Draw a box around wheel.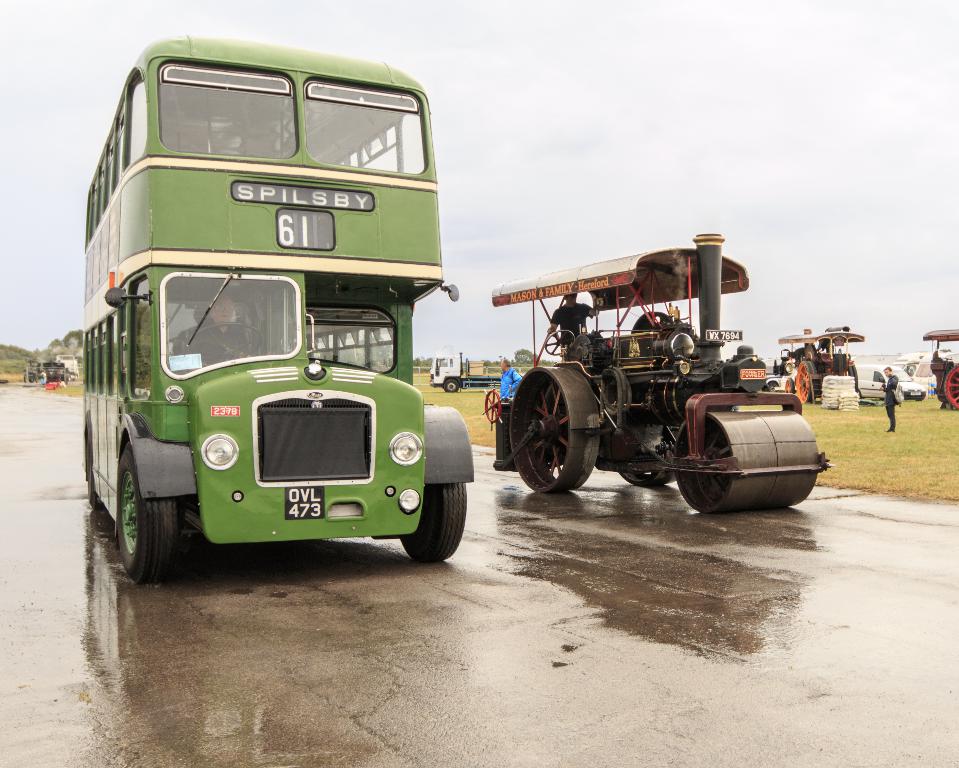
<box>945,363,958,409</box>.
